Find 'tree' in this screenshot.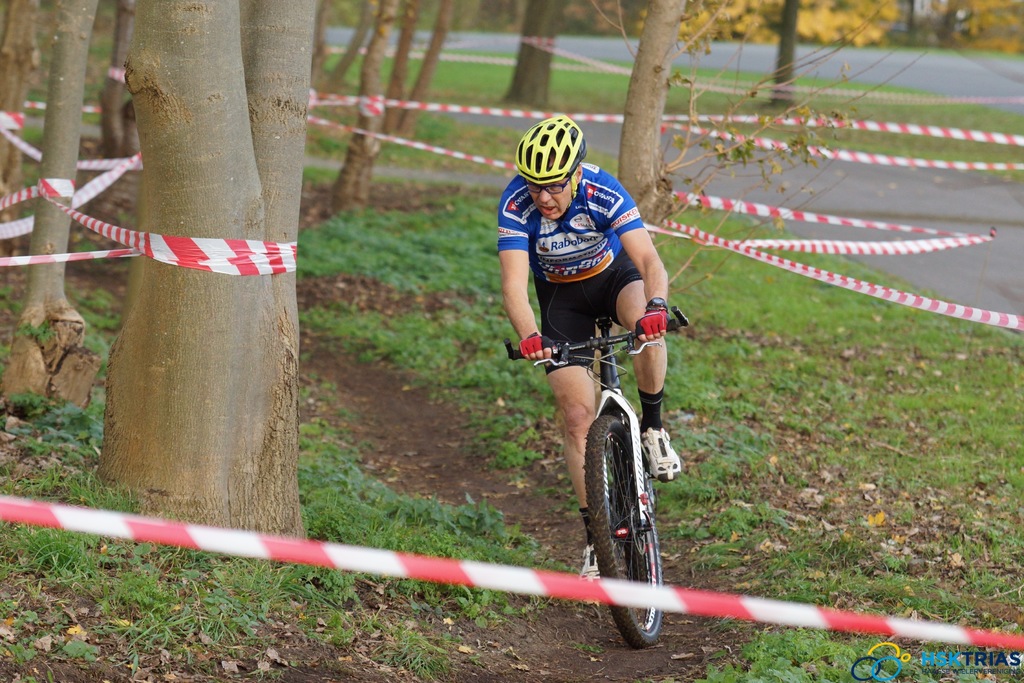
The bounding box for 'tree' is 306/0/382/100.
